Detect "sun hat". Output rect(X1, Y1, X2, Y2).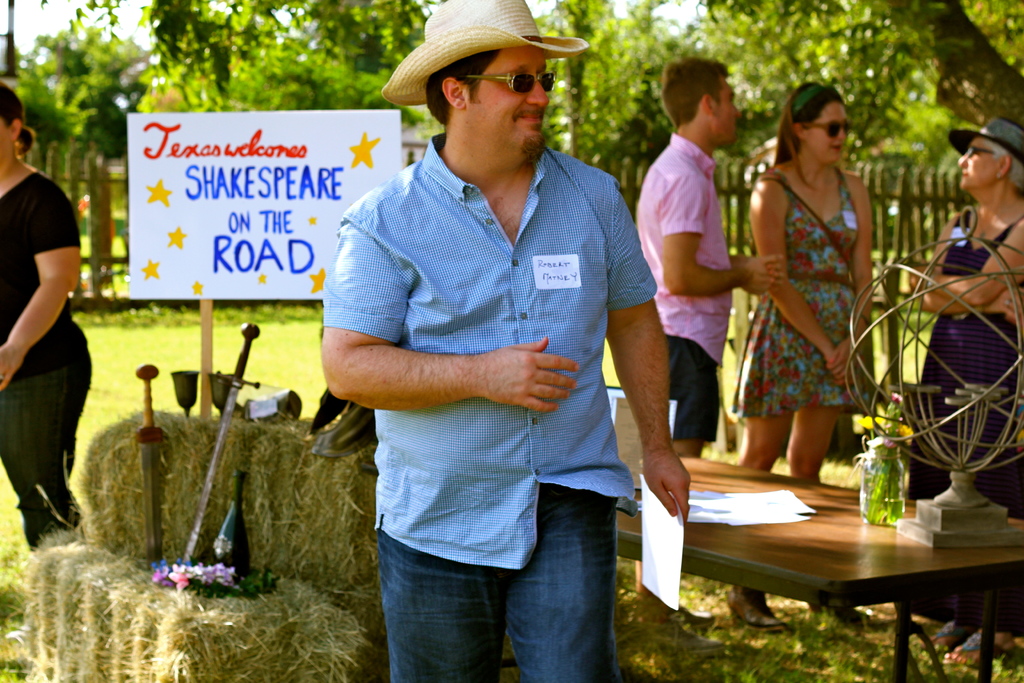
rect(947, 108, 1023, 186).
